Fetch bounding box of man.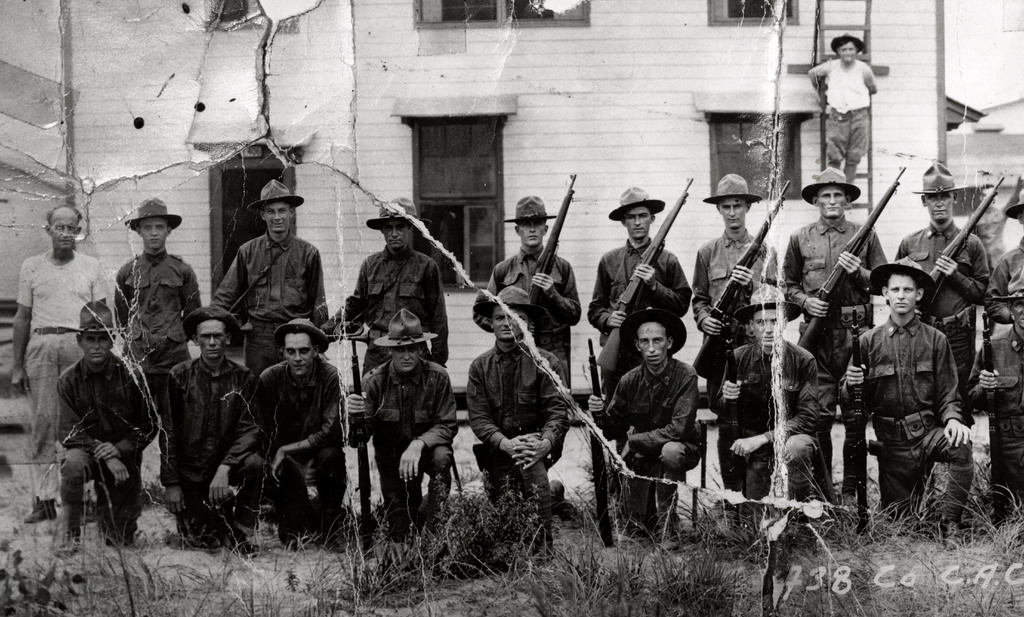
Bbox: x1=111 y1=192 x2=204 y2=407.
